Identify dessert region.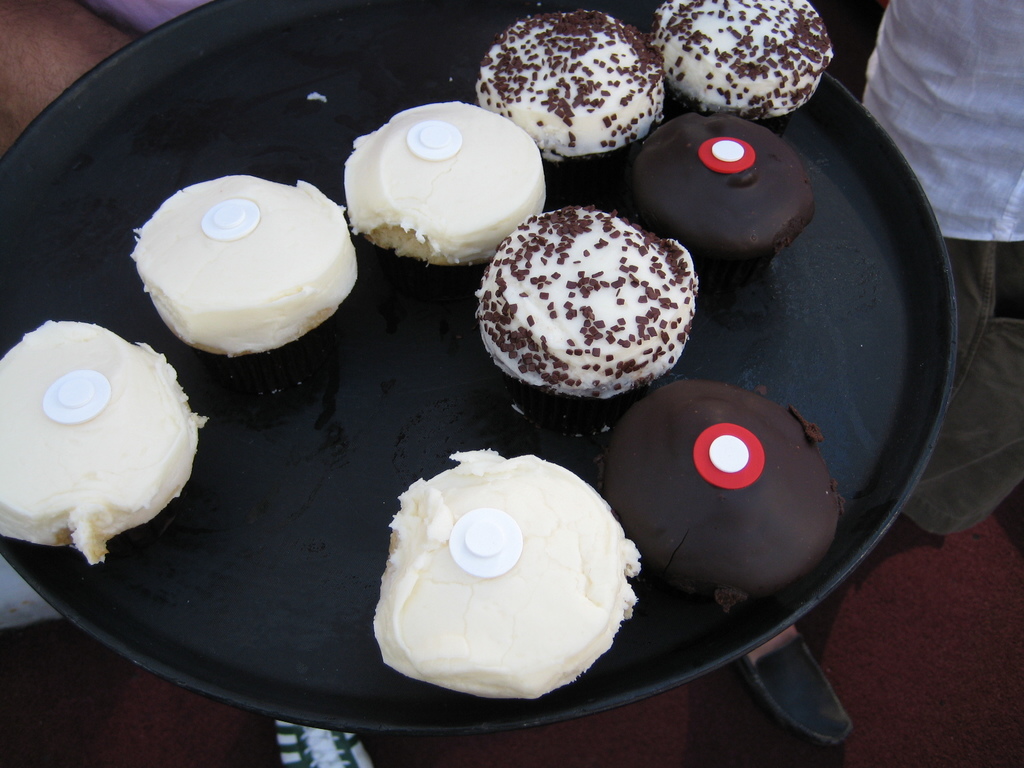
Region: bbox=(477, 17, 668, 157).
